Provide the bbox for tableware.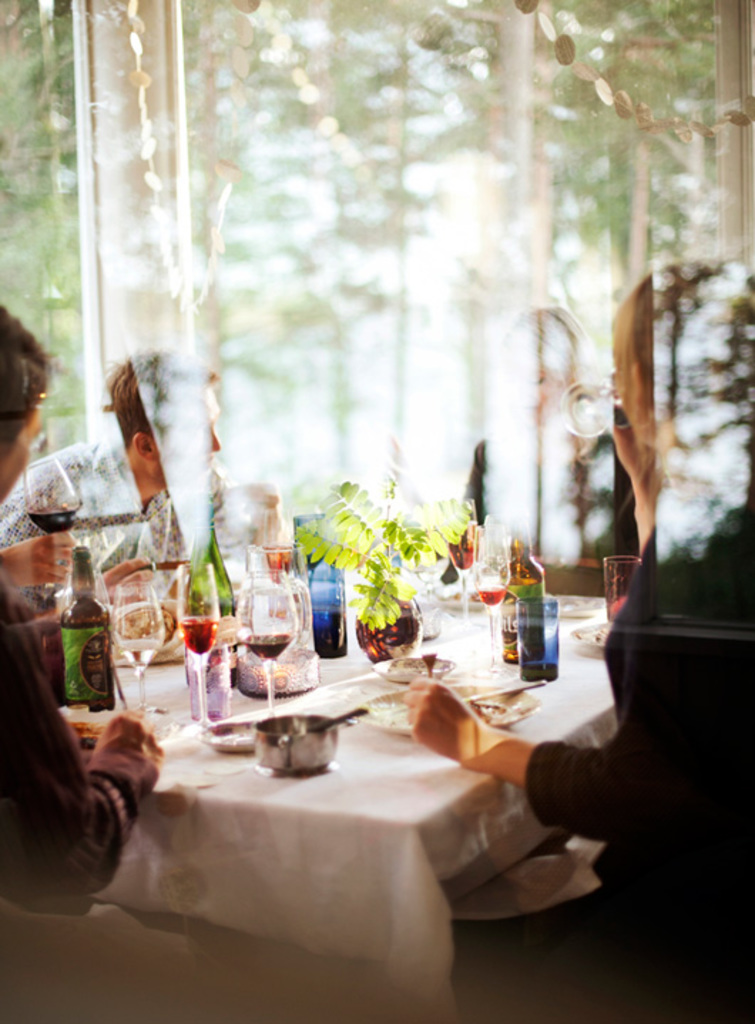
[235, 544, 318, 701].
